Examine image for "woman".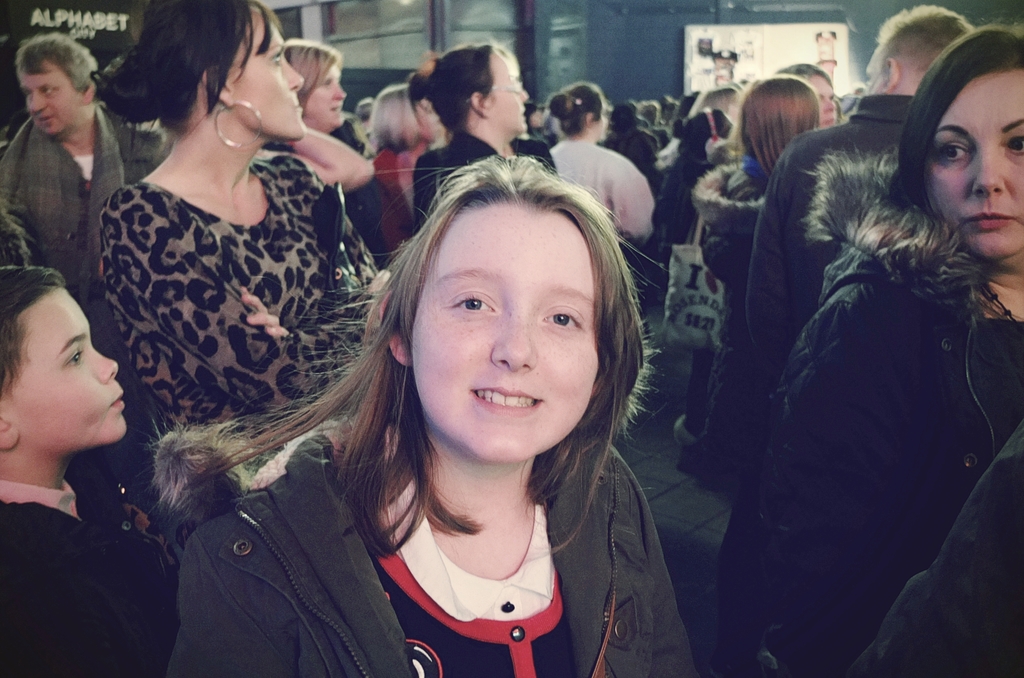
Examination result: crop(284, 38, 378, 268).
